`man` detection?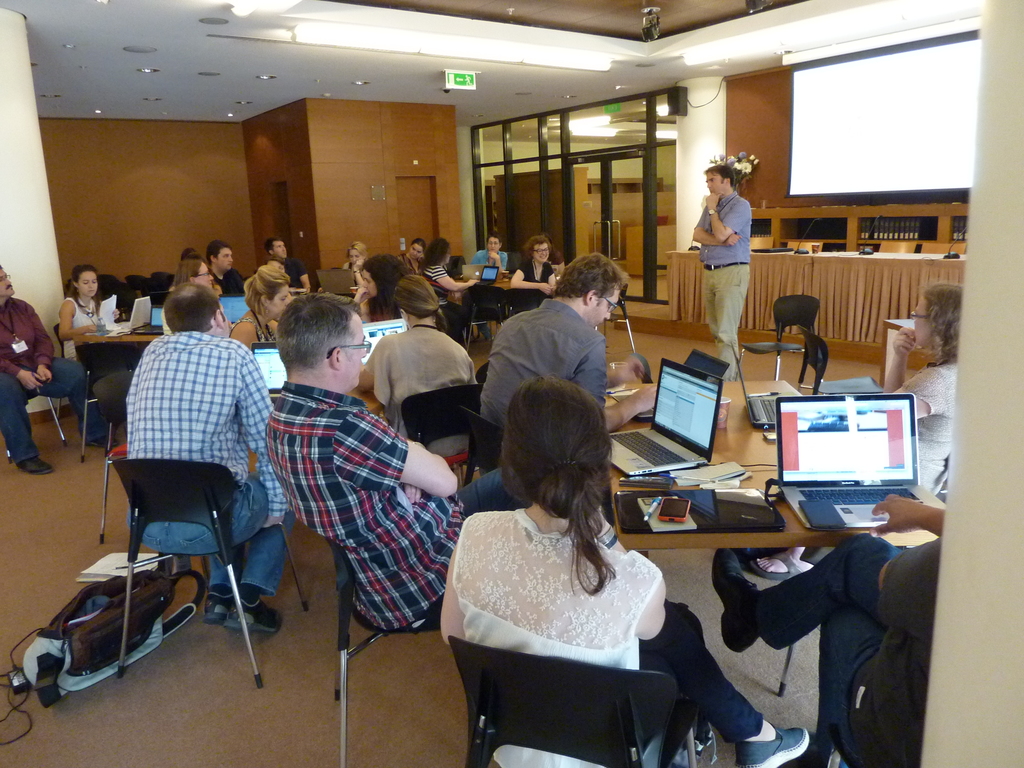
bbox(118, 280, 292, 637)
